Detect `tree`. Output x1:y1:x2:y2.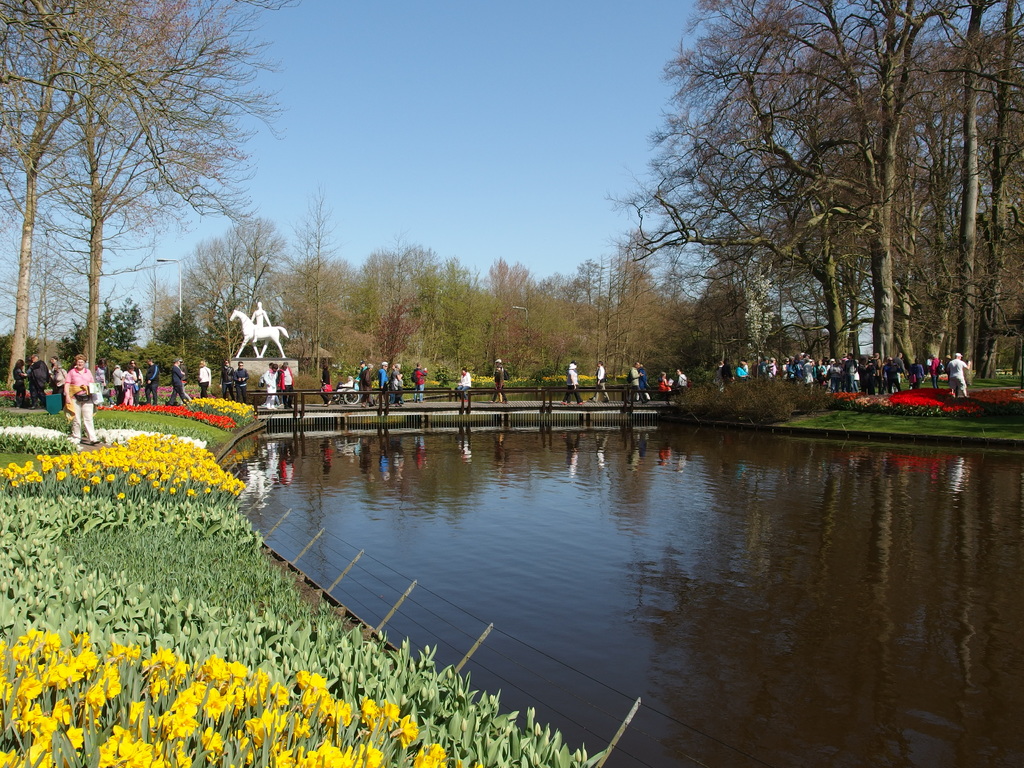
618:24:990:408.
